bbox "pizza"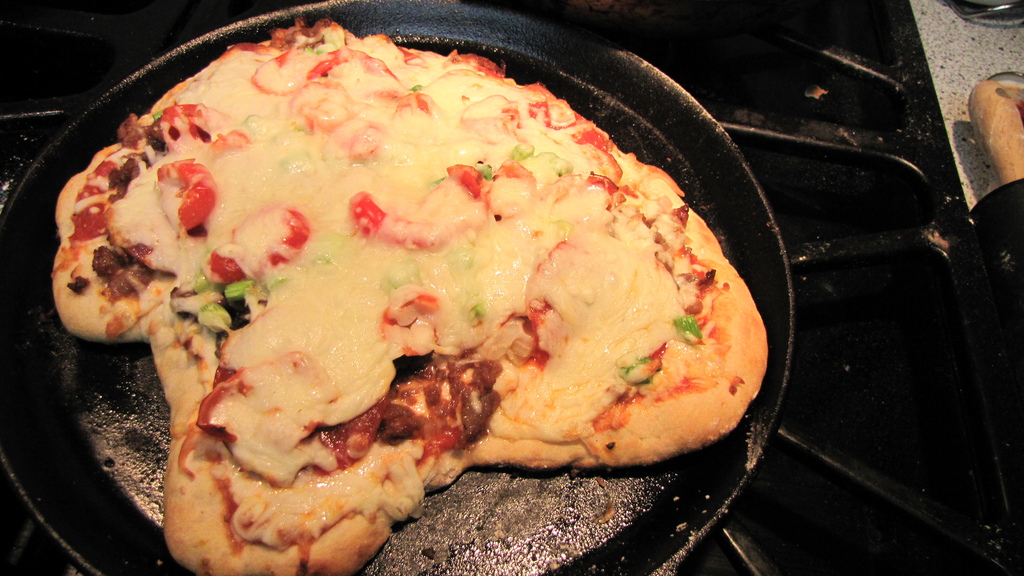
bbox=[52, 6, 771, 575]
